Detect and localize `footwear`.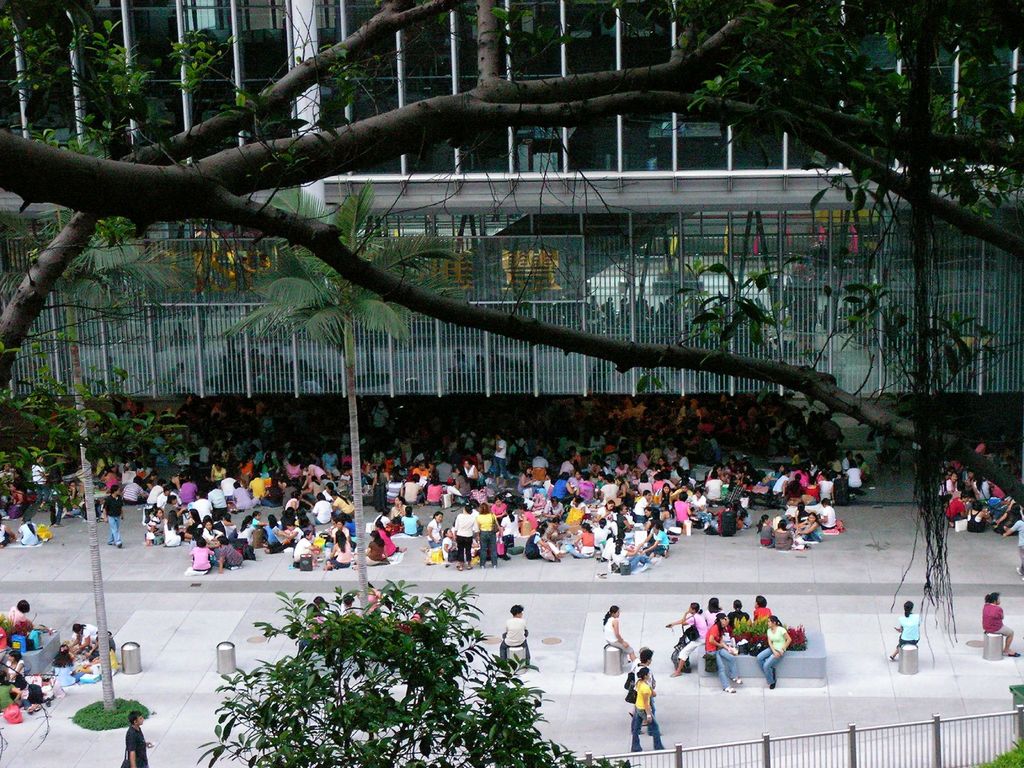
Localized at (x1=488, y1=561, x2=499, y2=569).
